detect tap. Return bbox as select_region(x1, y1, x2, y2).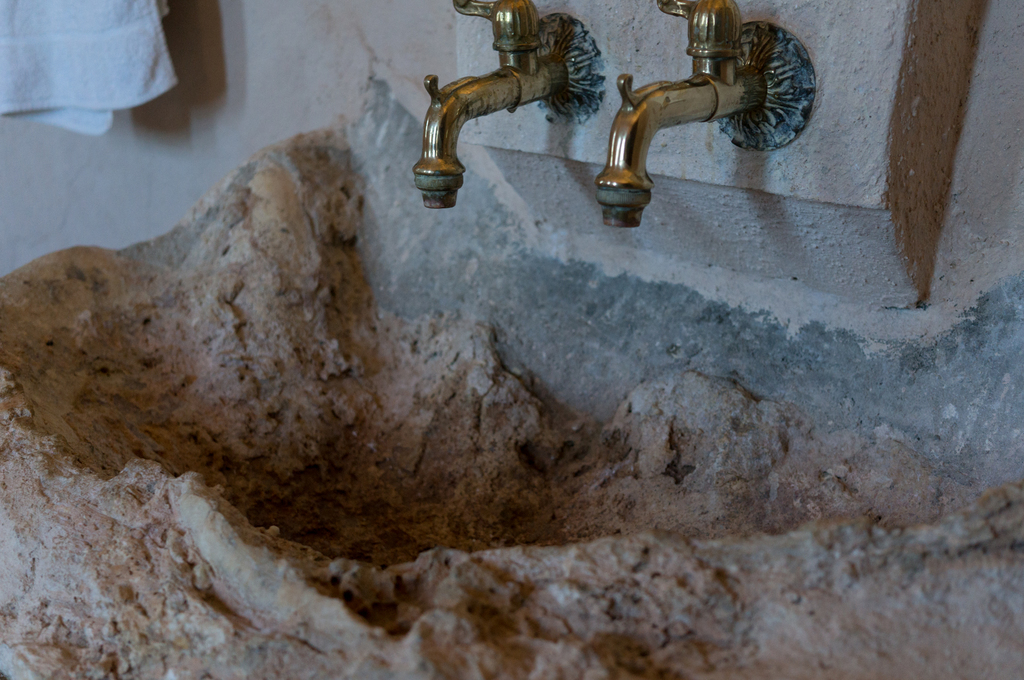
select_region(593, 0, 815, 228).
